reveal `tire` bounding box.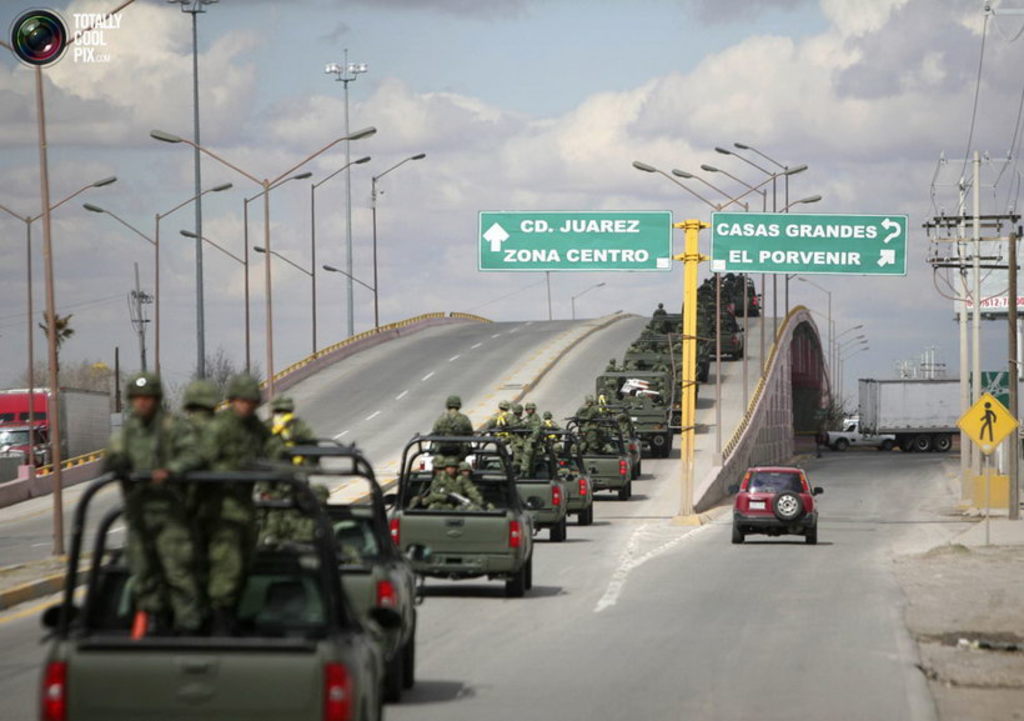
Revealed: detection(579, 507, 593, 522).
